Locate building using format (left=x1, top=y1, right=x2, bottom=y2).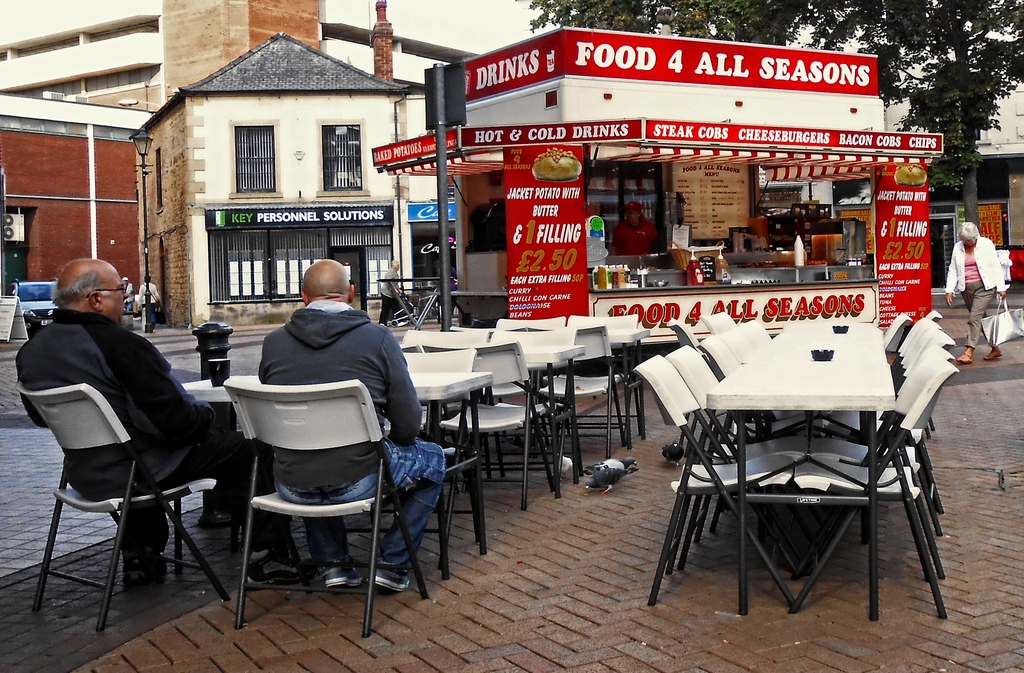
(left=888, top=87, right=1023, bottom=145).
